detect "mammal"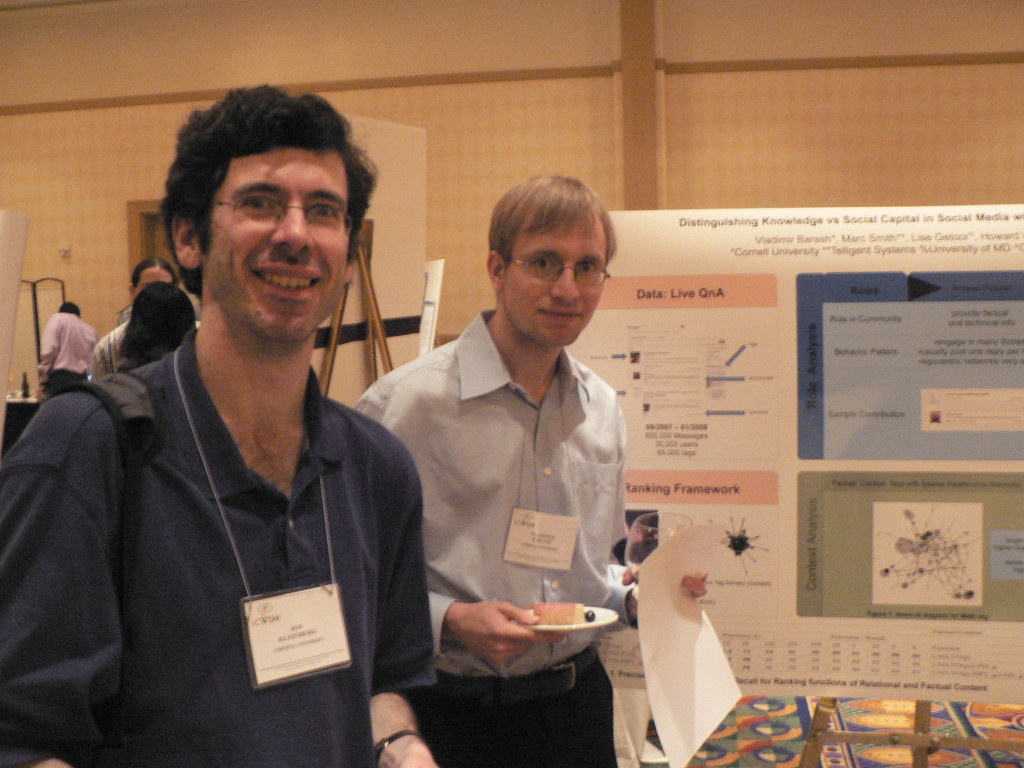
(354, 166, 703, 767)
